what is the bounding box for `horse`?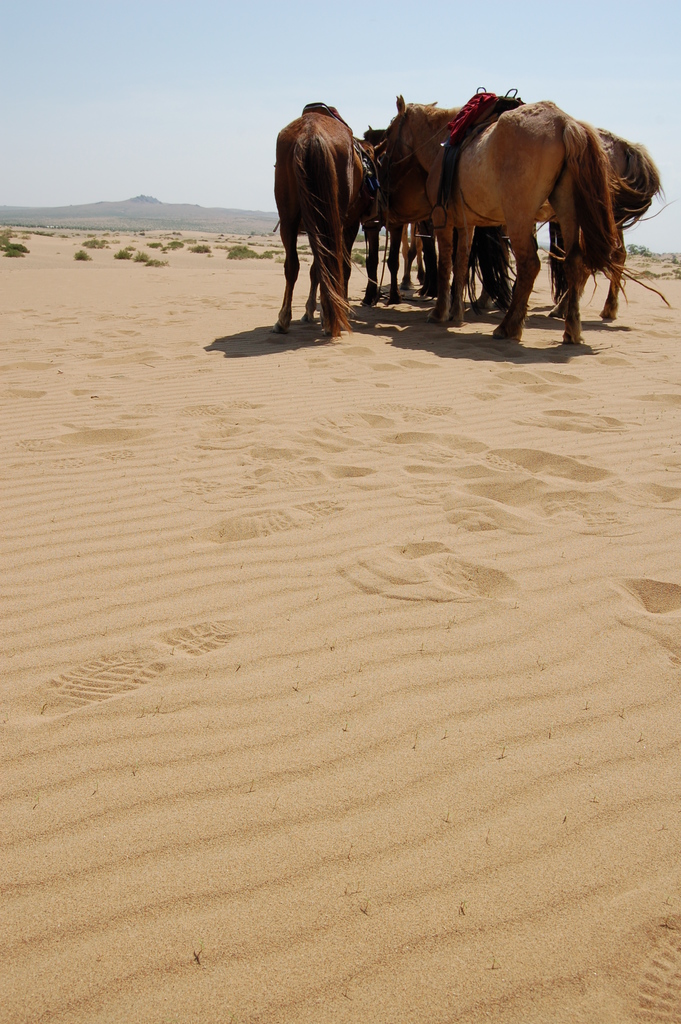
[x1=382, y1=93, x2=620, y2=343].
